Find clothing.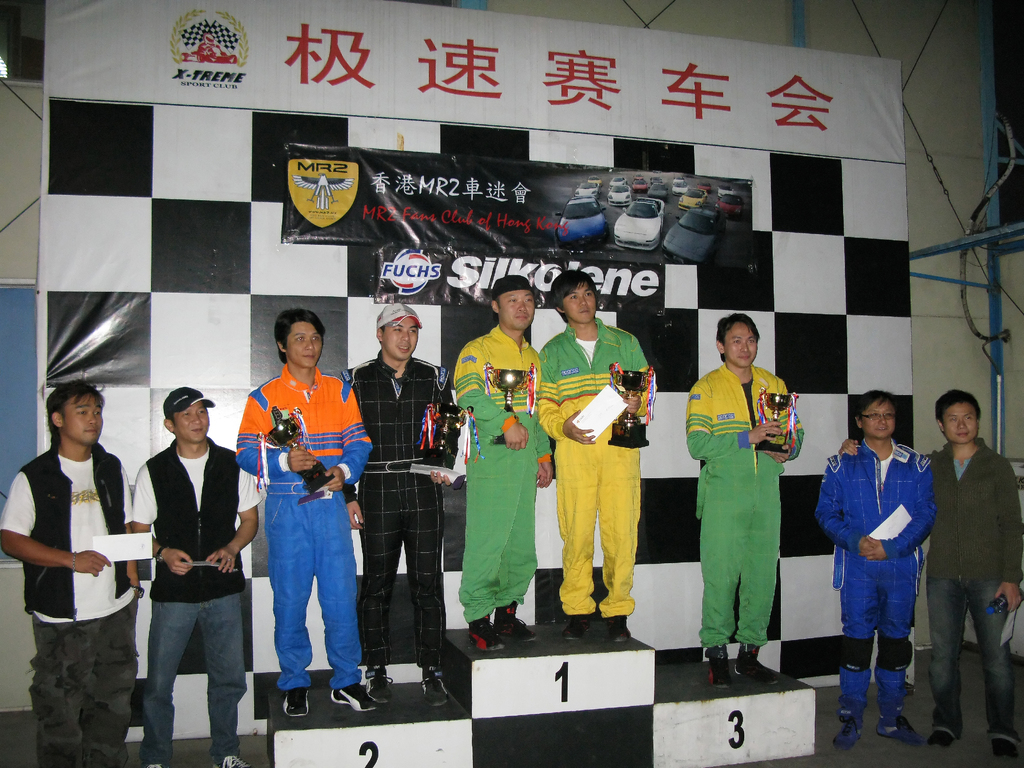
534,316,653,617.
